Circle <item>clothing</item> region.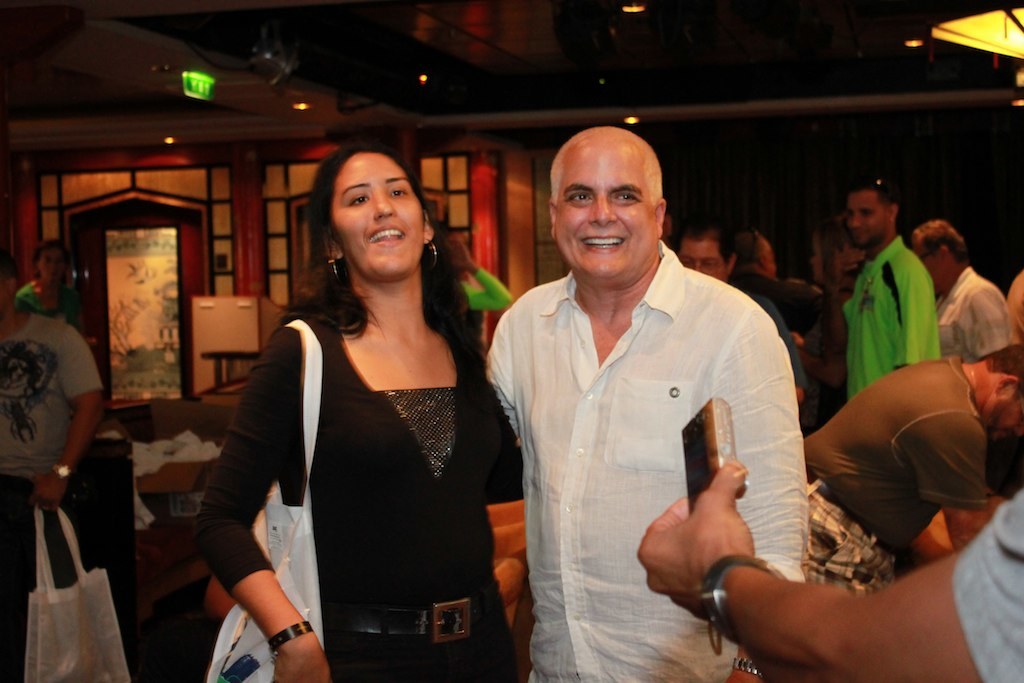
Region: {"x1": 939, "y1": 268, "x2": 1019, "y2": 361}.
